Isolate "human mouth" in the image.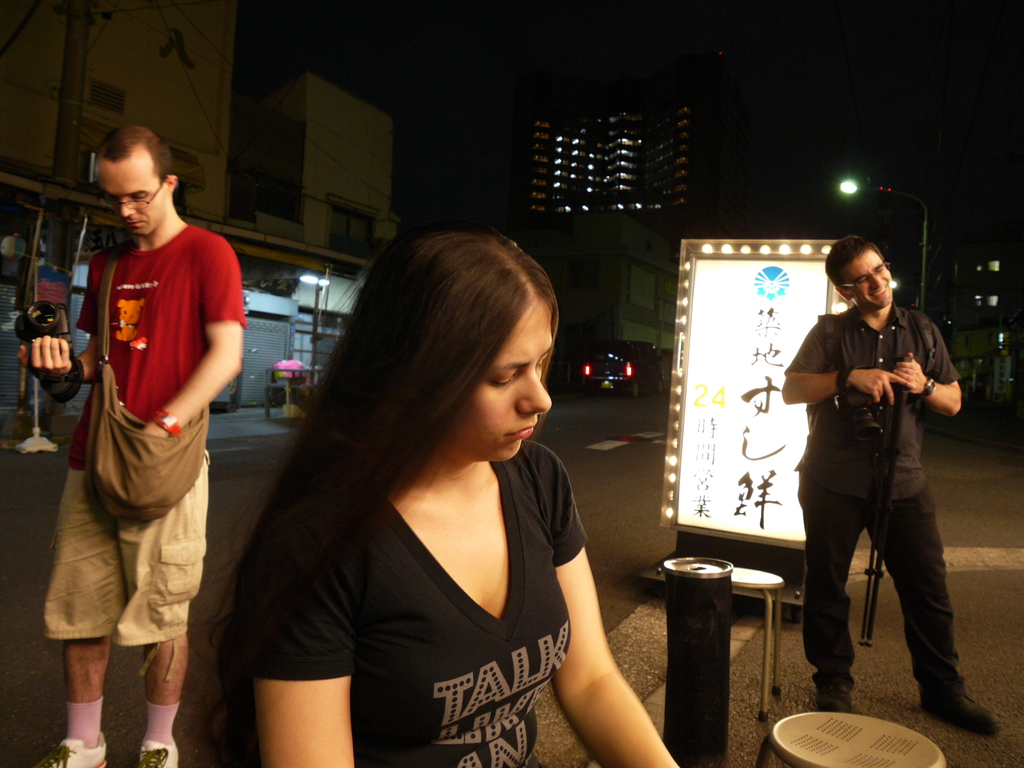
Isolated region: locate(128, 220, 150, 233).
